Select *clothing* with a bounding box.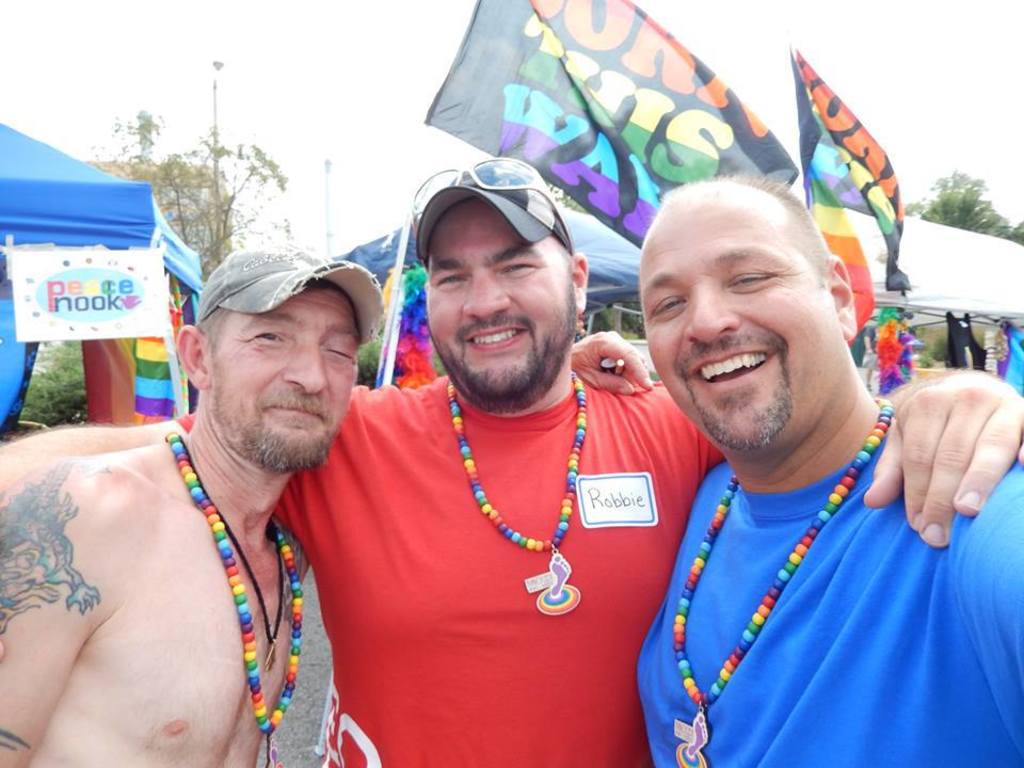
locate(639, 430, 1023, 767).
